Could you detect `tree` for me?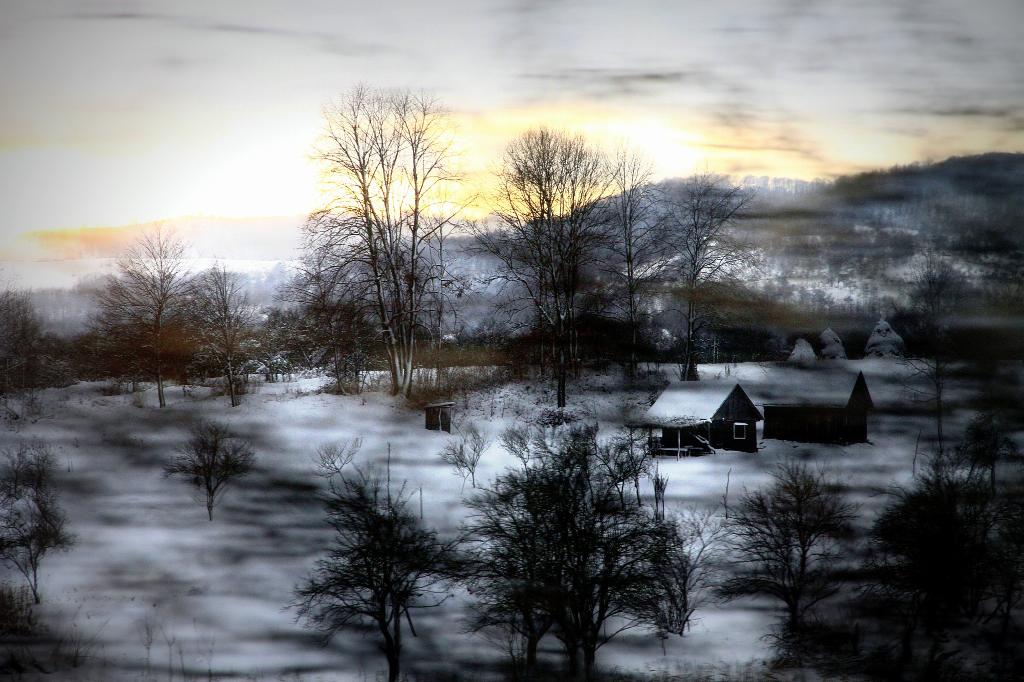
Detection result: bbox=(196, 278, 257, 406).
